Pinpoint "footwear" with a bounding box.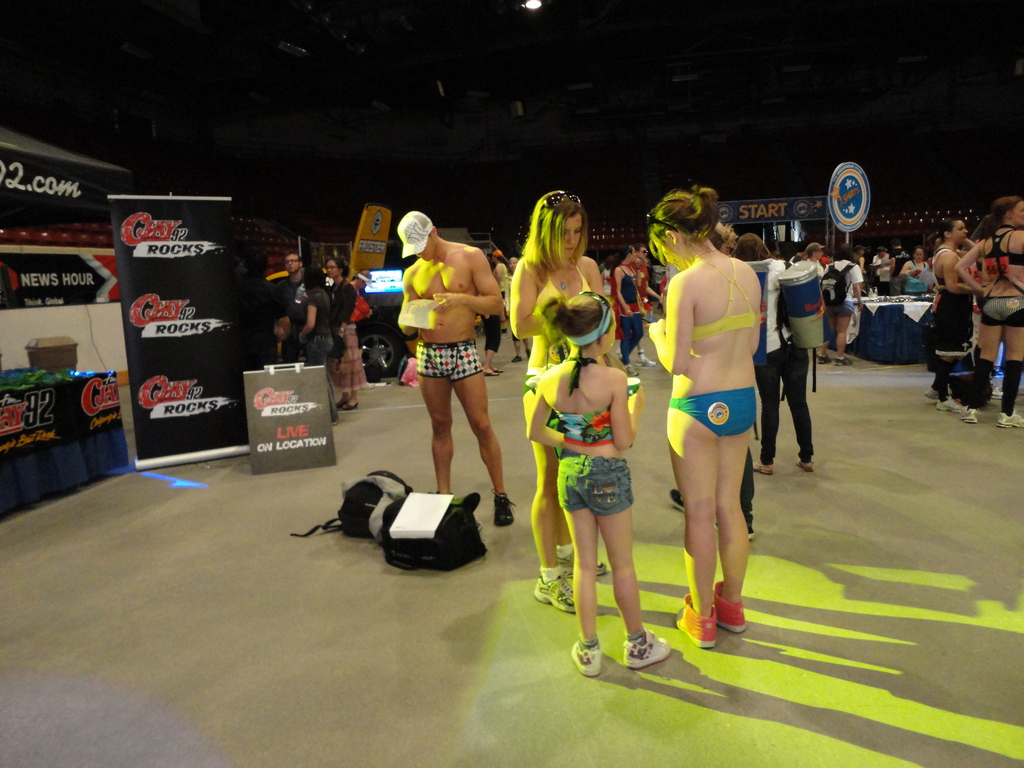
796/458/817/471.
